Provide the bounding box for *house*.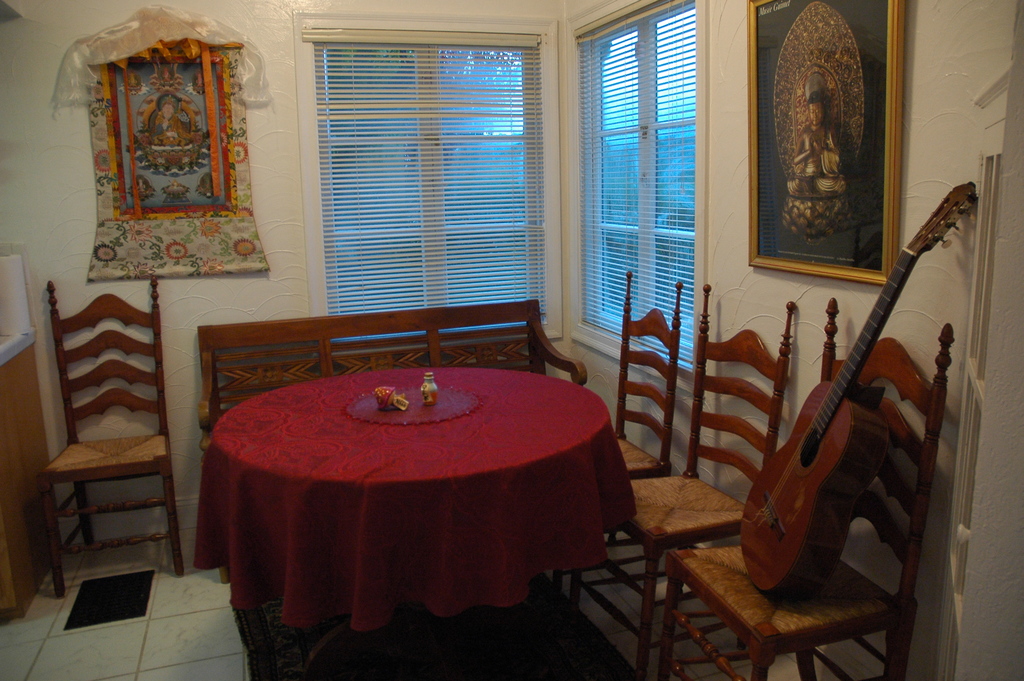
Rect(0, 0, 1023, 680).
